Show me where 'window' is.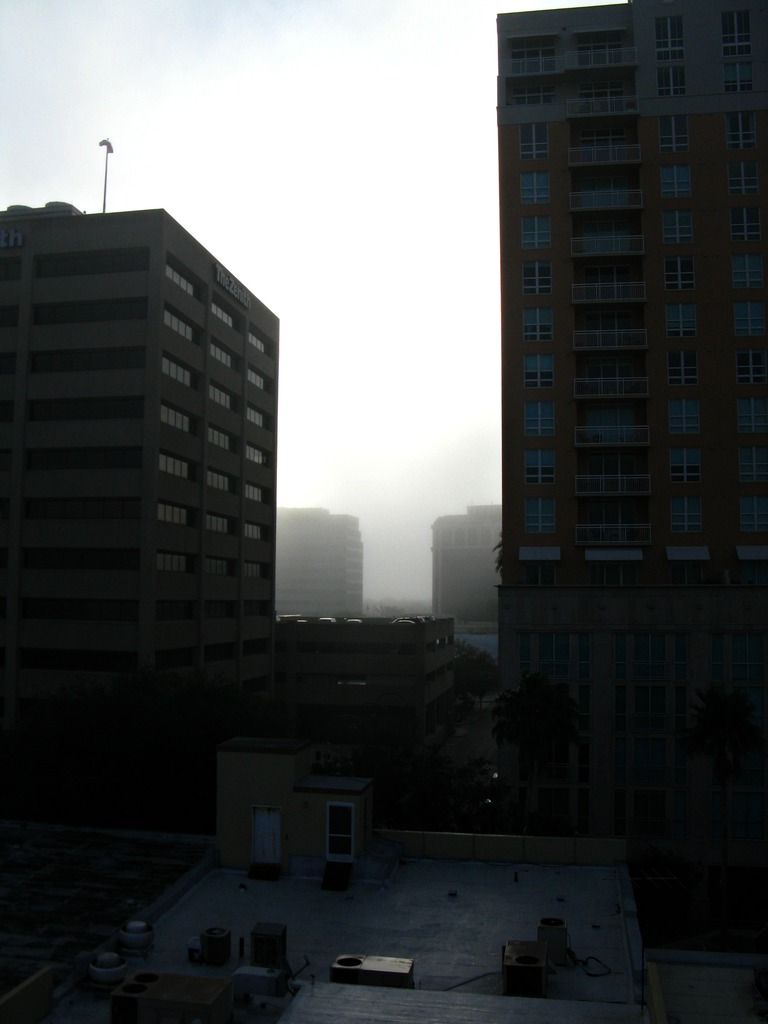
'window' is at 723,56,749,95.
